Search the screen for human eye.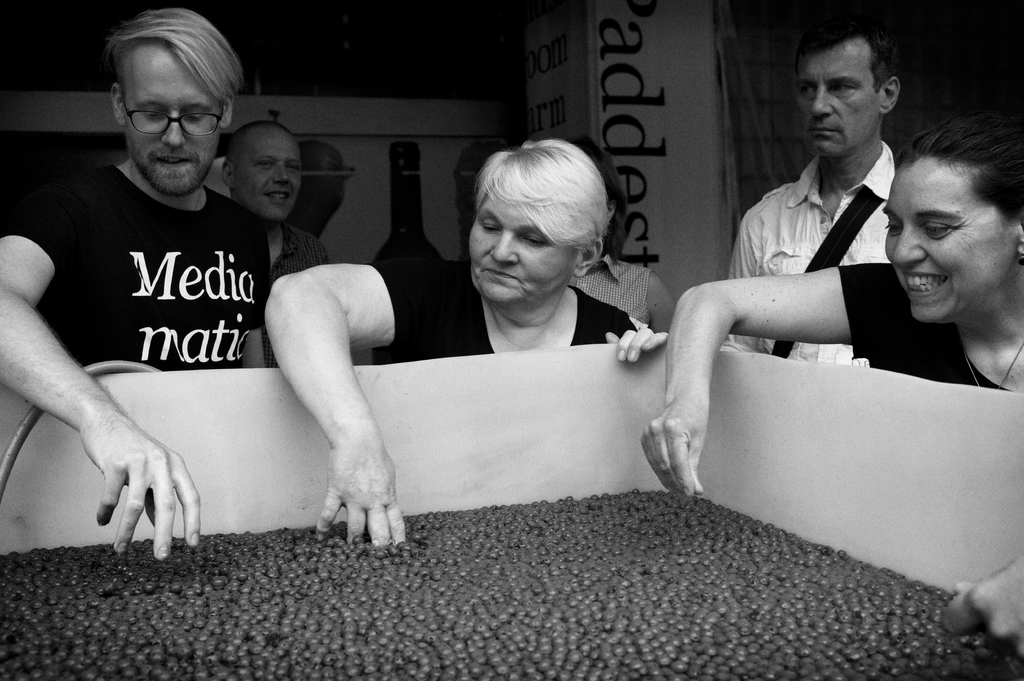
Found at Rect(797, 84, 816, 99).
